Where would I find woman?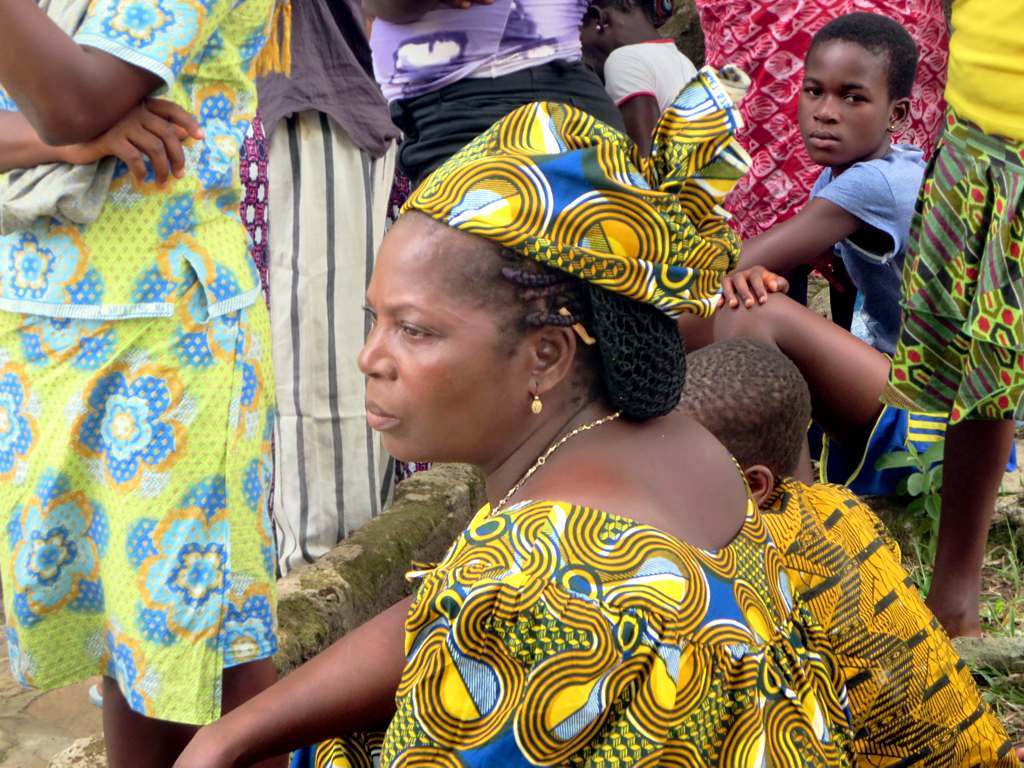
At detection(0, 0, 295, 767).
